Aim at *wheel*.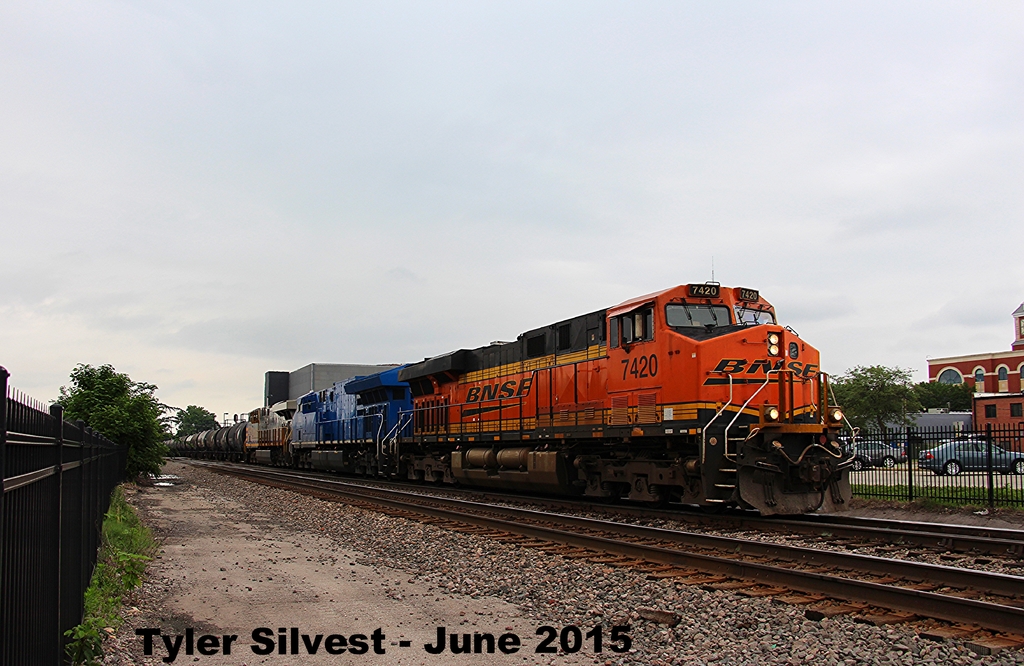
Aimed at (947,462,959,473).
